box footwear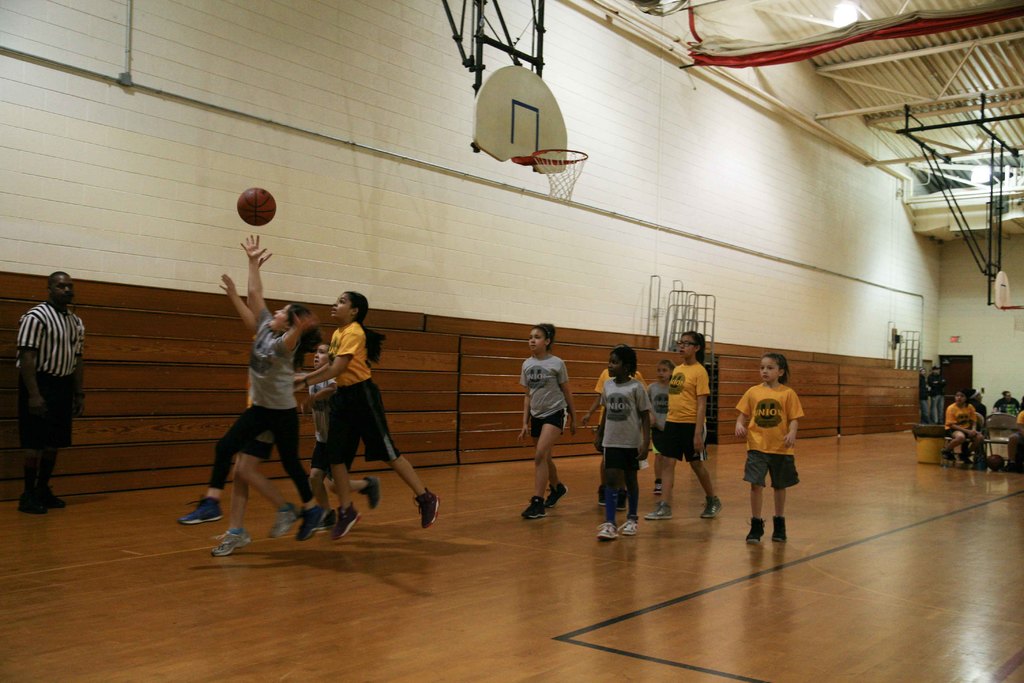
620,491,627,508
